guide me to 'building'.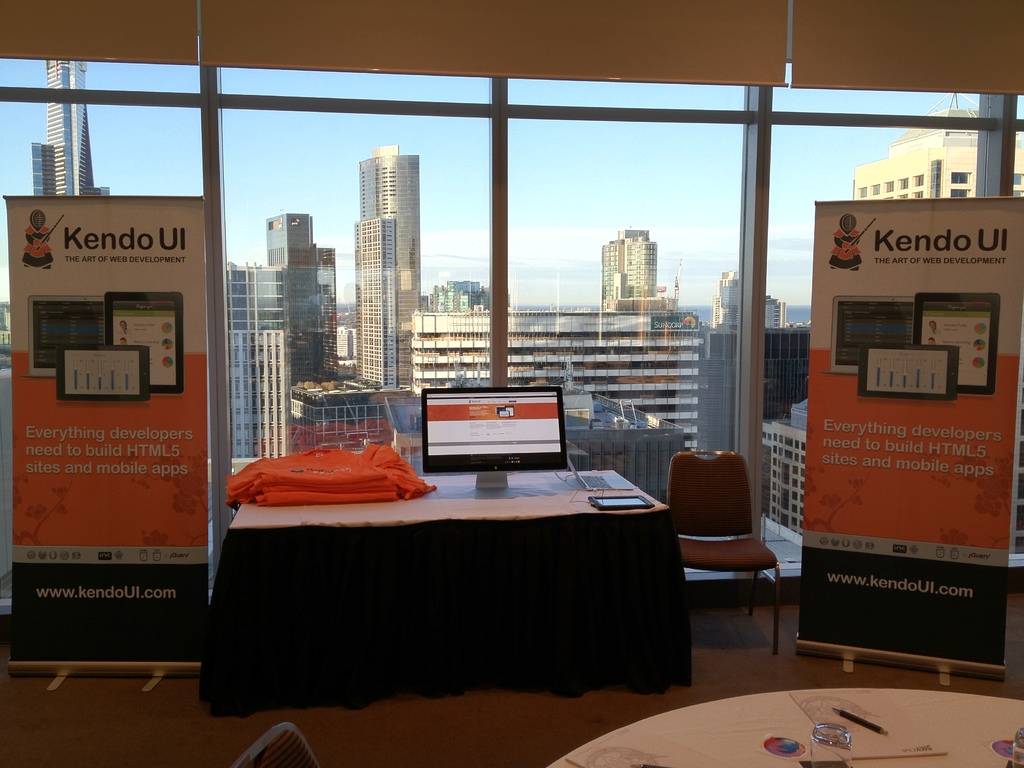
Guidance: 296:385:419:449.
